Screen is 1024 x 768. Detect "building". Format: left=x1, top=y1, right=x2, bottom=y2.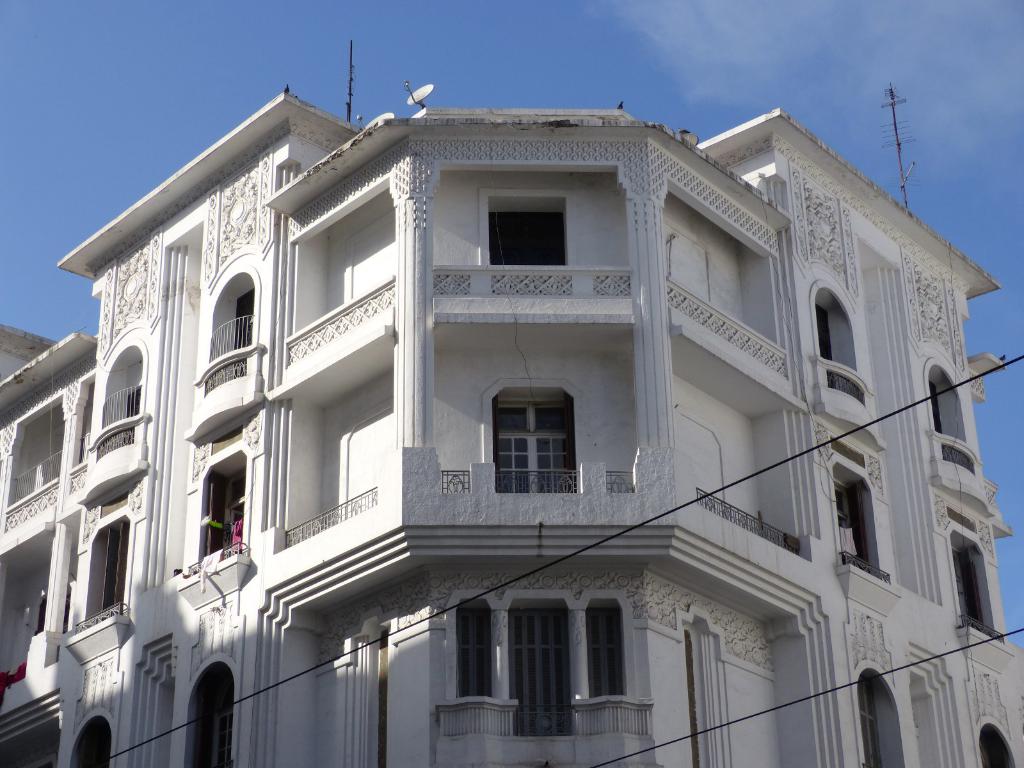
left=0, top=101, right=1023, bottom=767.
